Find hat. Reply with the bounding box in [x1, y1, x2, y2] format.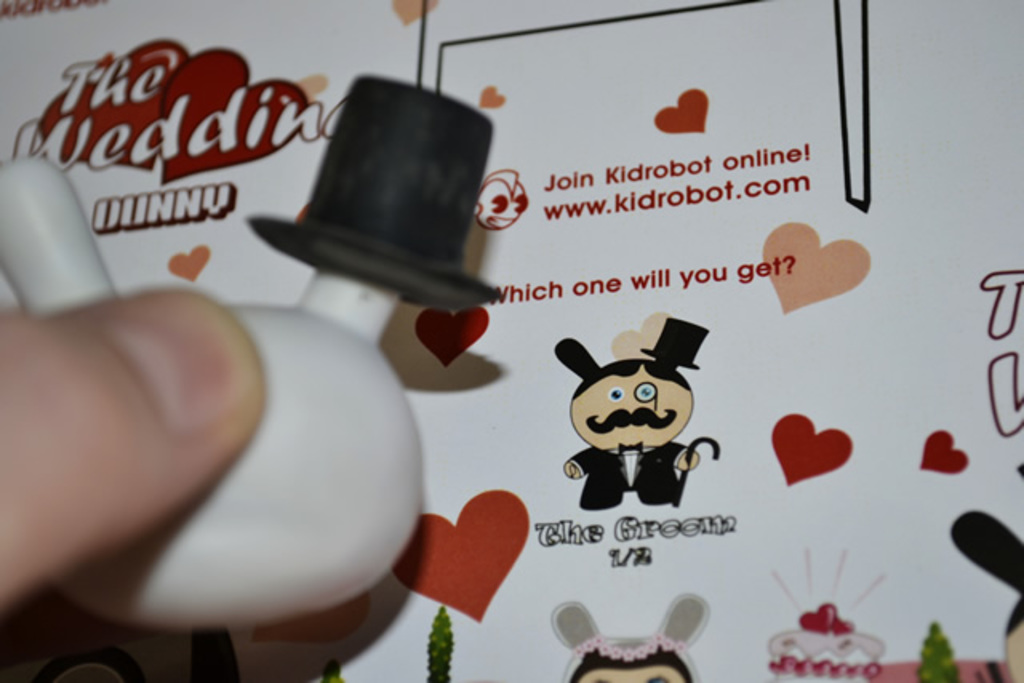
[643, 315, 709, 371].
